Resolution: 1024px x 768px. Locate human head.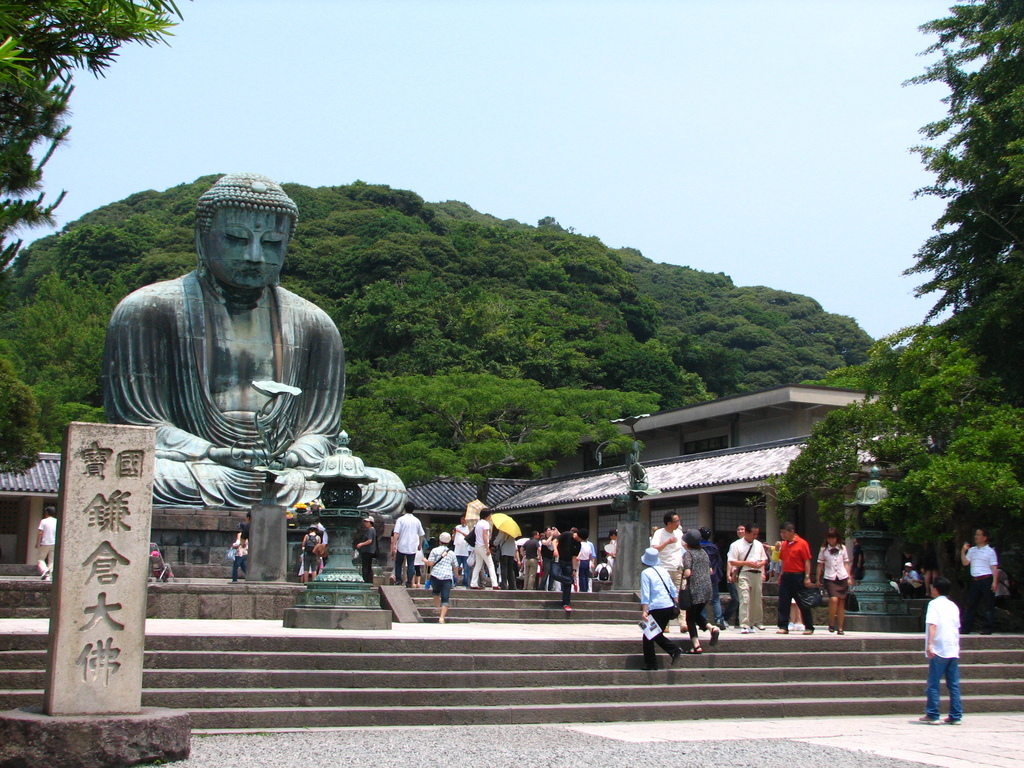
172 188 281 301.
